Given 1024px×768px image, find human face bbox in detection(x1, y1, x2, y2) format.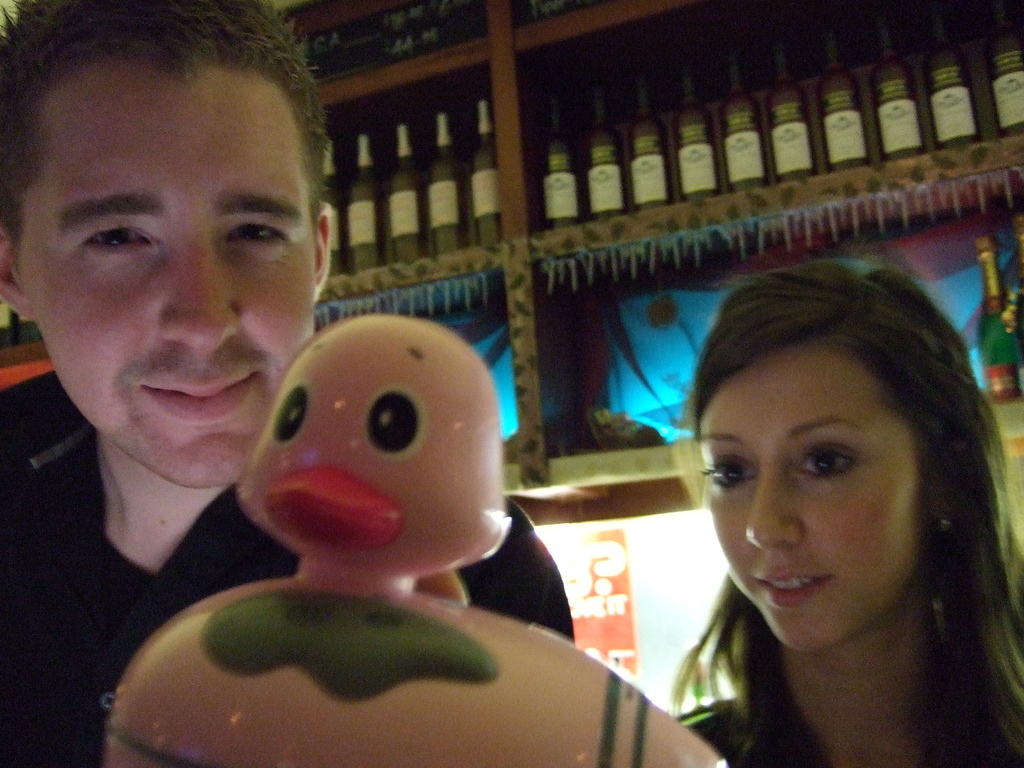
detection(697, 347, 927, 655).
